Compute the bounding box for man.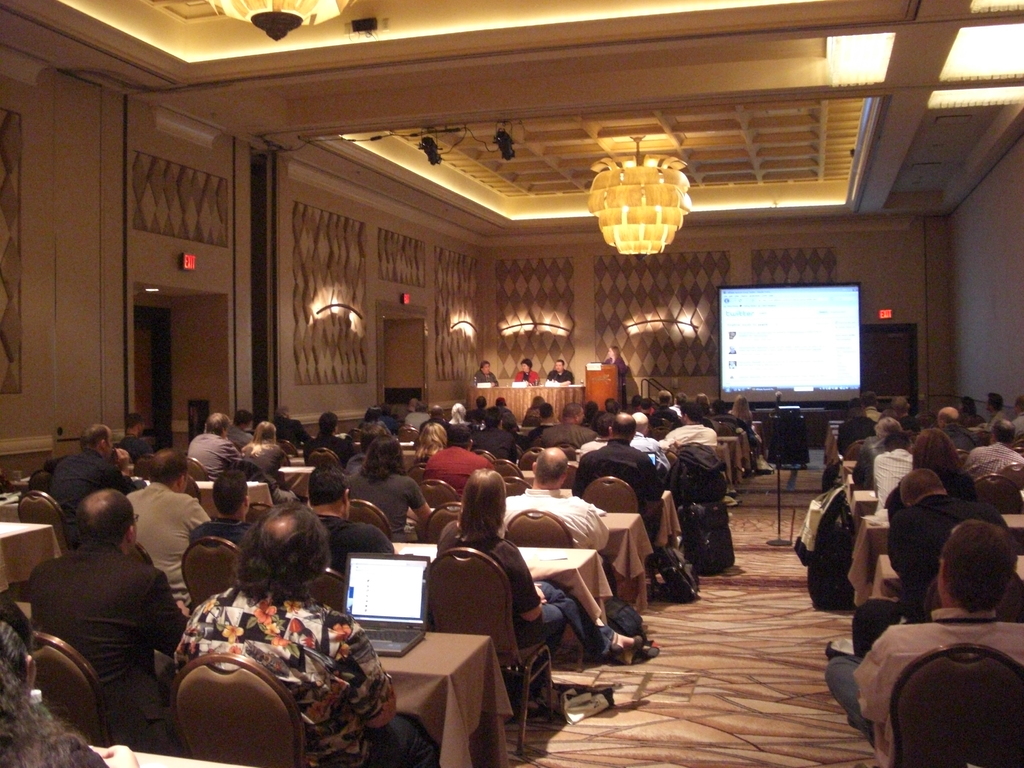
935,404,975,449.
